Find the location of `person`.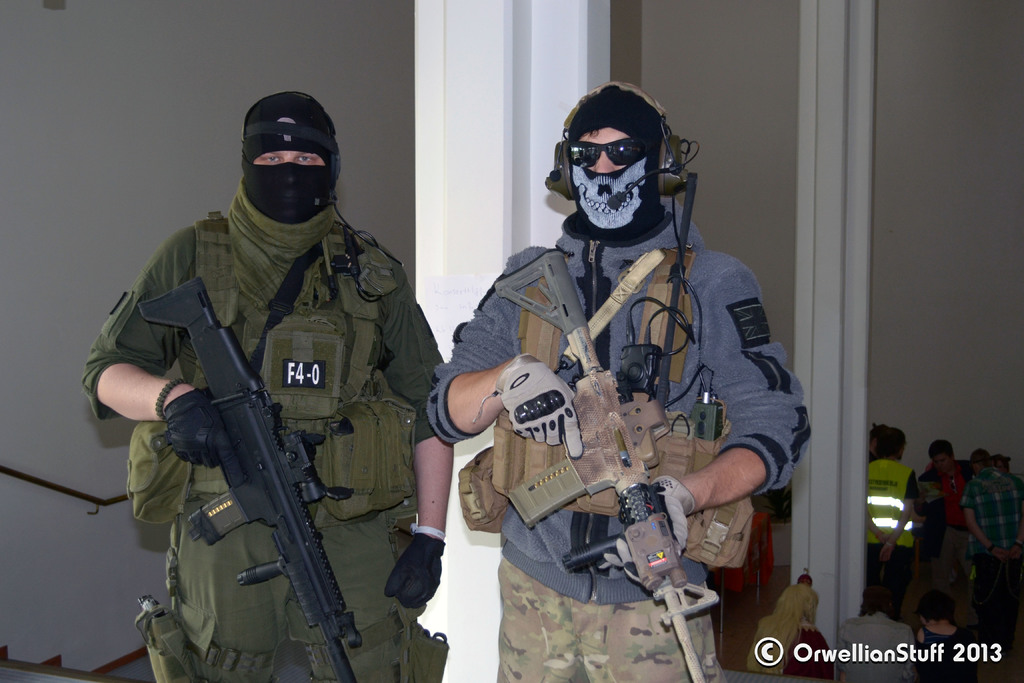
Location: detection(955, 447, 1023, 672).
